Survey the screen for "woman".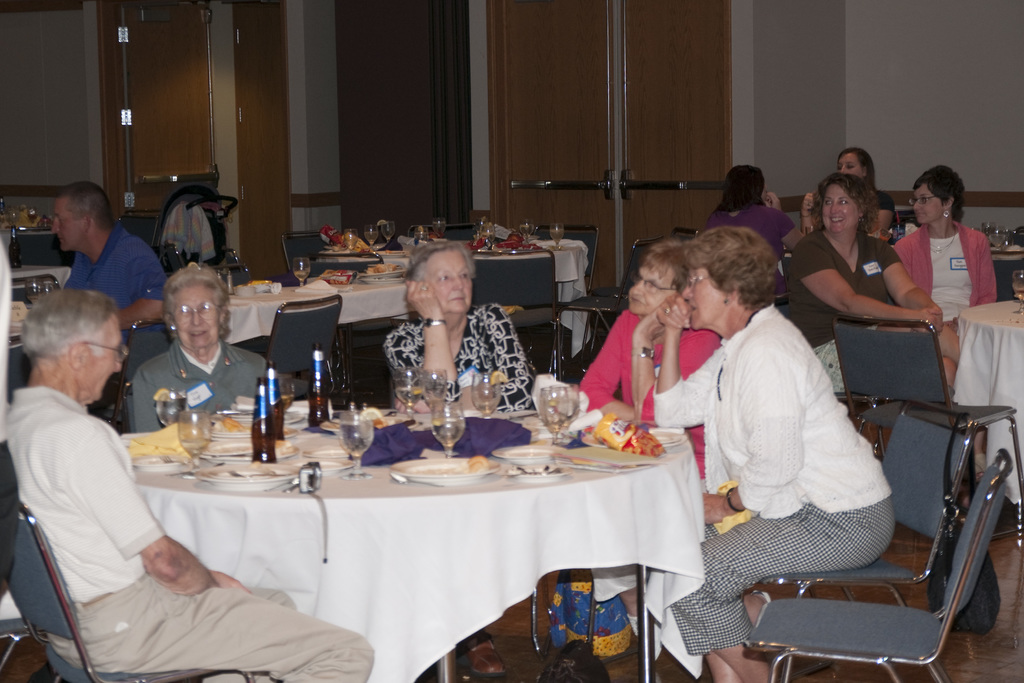
Survey found: (783, 173, 964, 411).
